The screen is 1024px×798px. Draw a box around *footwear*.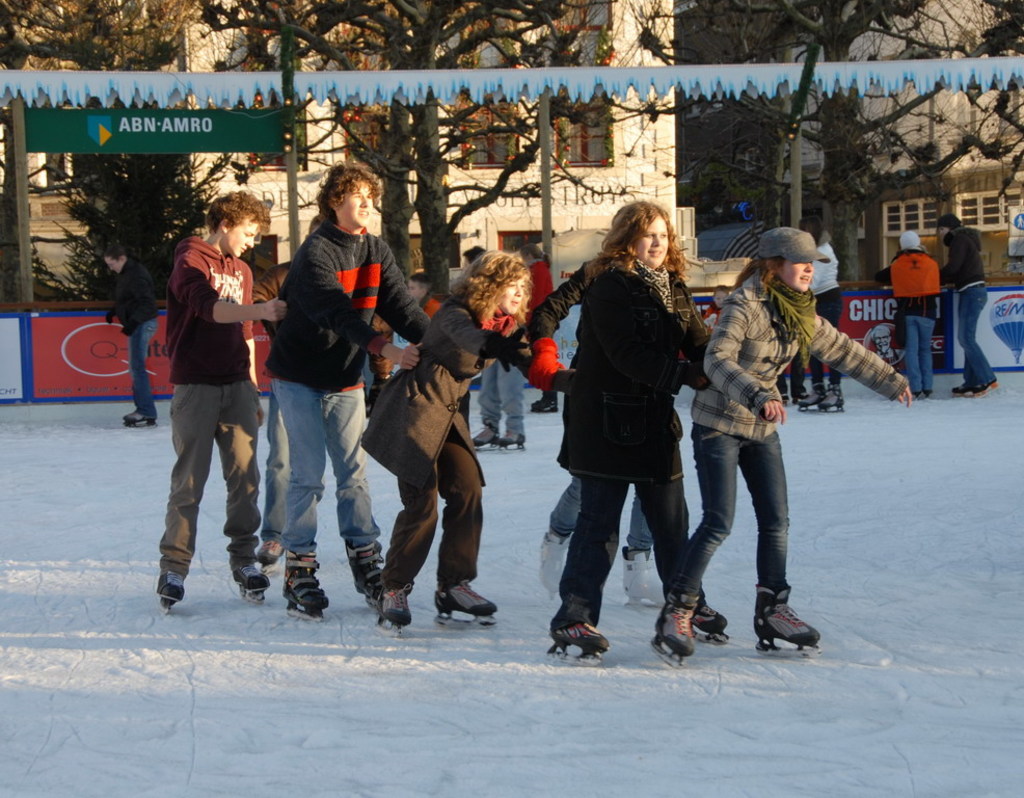
box(255, 540, 284, 569).
